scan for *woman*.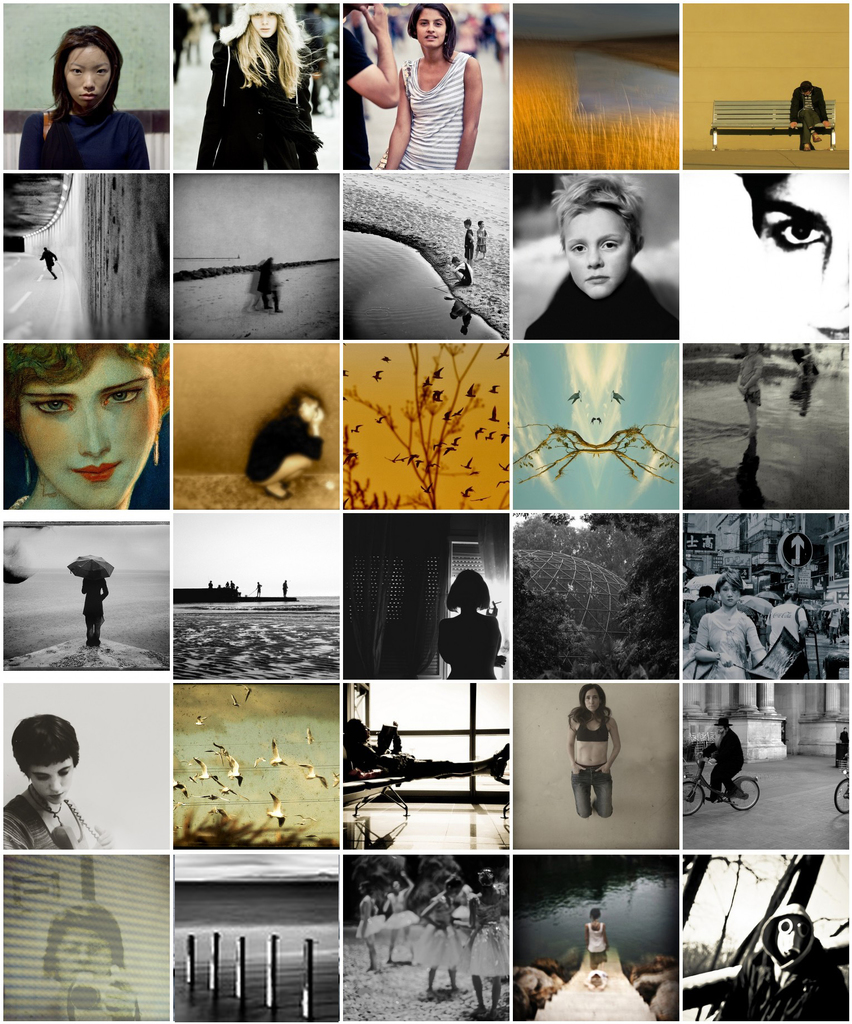
Scan result: select_region(350, 879, 383, 970).
